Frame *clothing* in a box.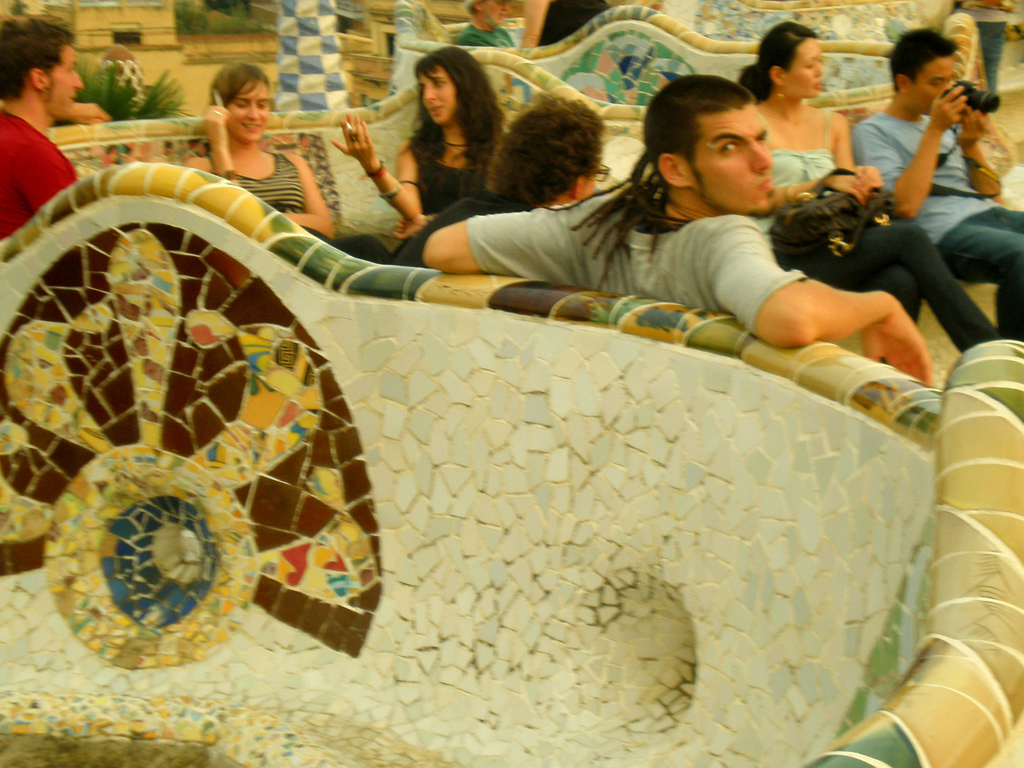
(x1=231, y1=145, x2=389, y2=265).
